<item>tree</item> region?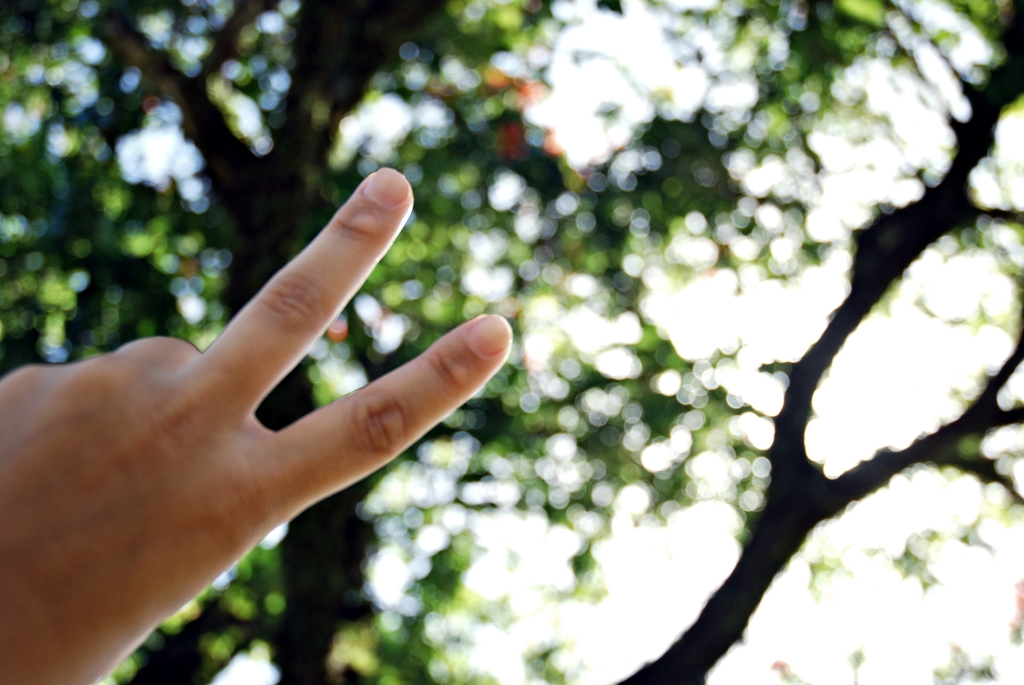
<box>31,2,1023,664</box>
